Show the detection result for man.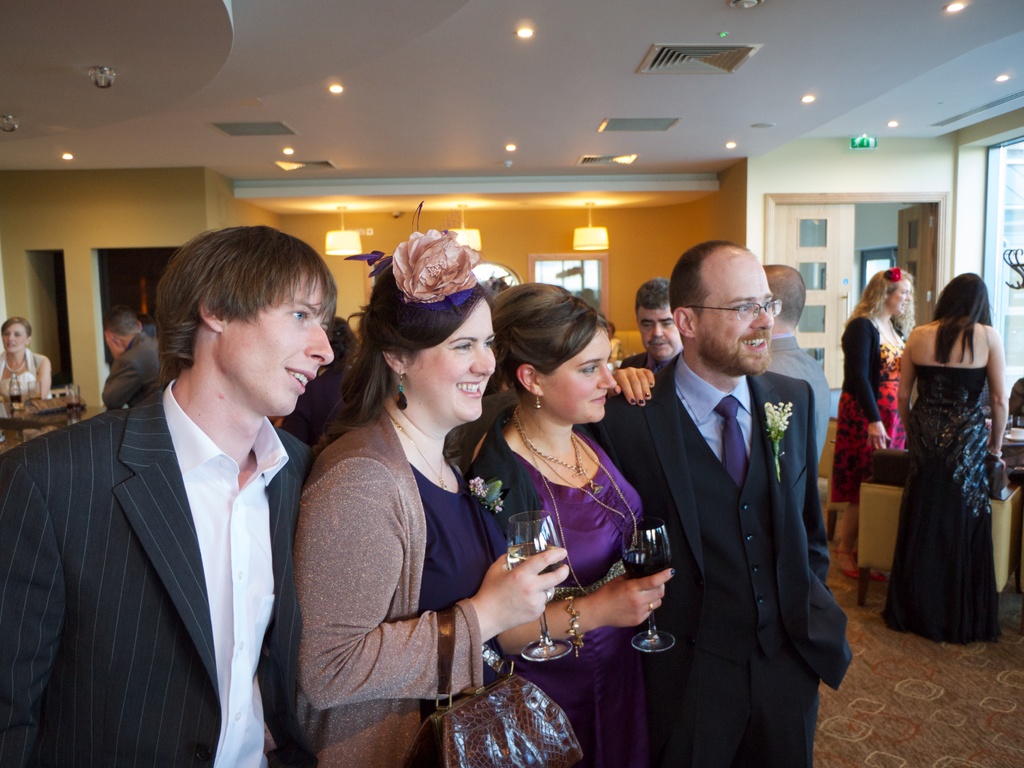
<bbox>769, 263, 829, 460</bbox>.
